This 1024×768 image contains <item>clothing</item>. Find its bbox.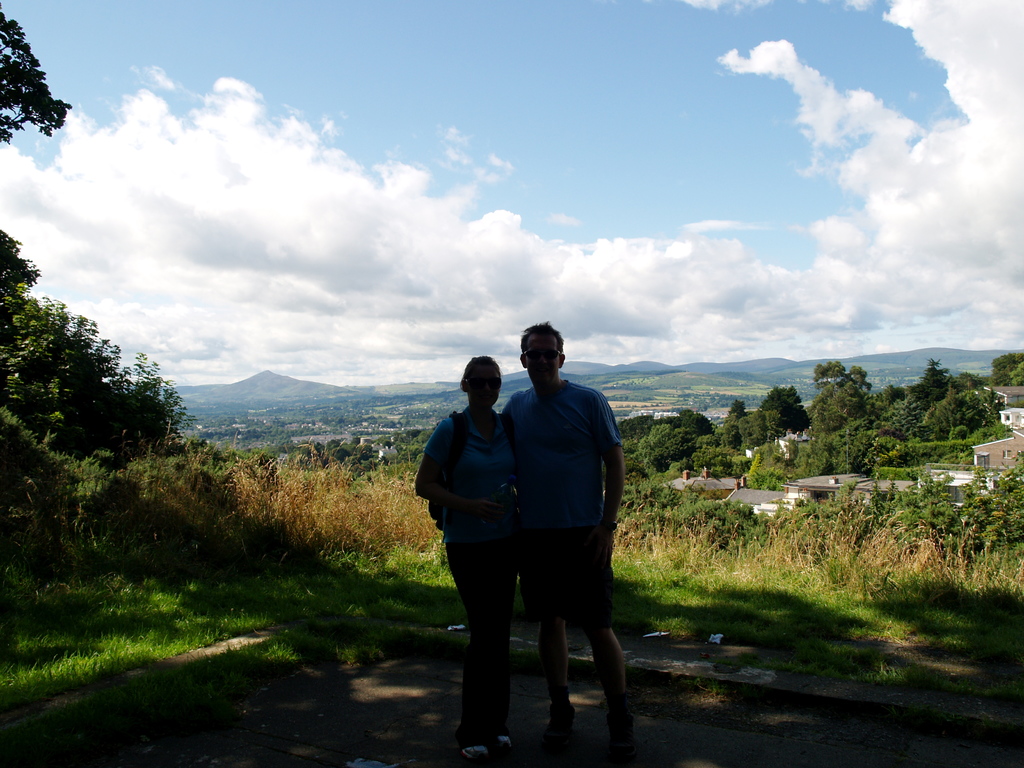
crop(511, 526, 620, 632).
